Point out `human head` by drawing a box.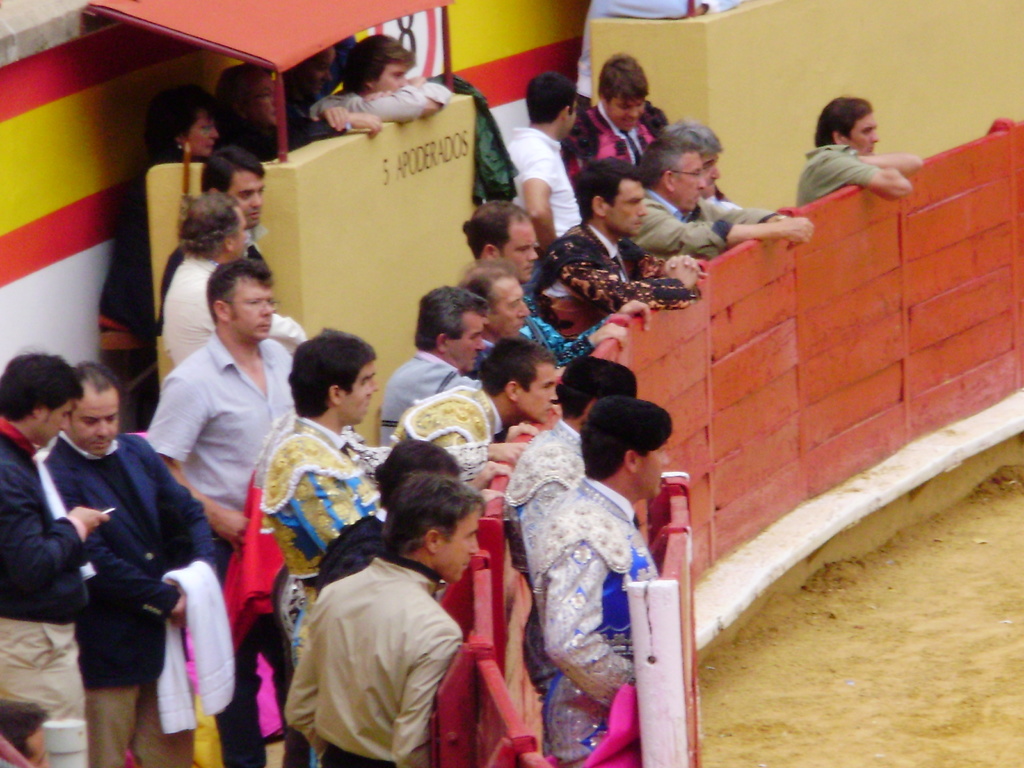
(586,397,676,483).
